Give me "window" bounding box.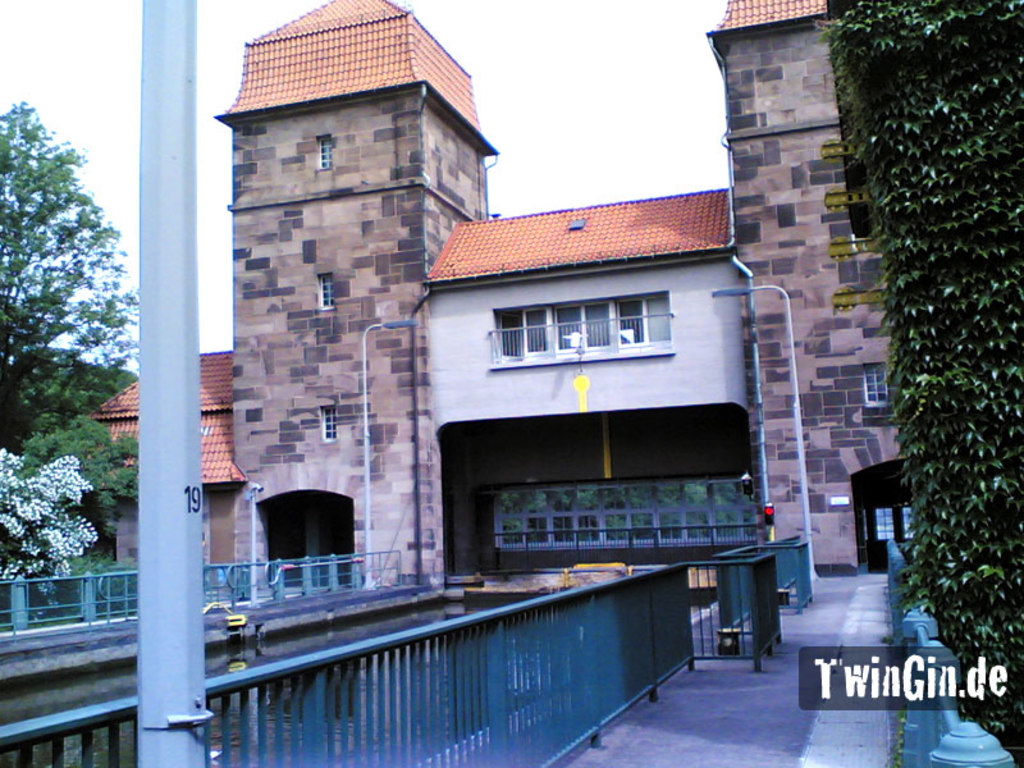
(x1=864, y1=367, x2=891, y2=399).
